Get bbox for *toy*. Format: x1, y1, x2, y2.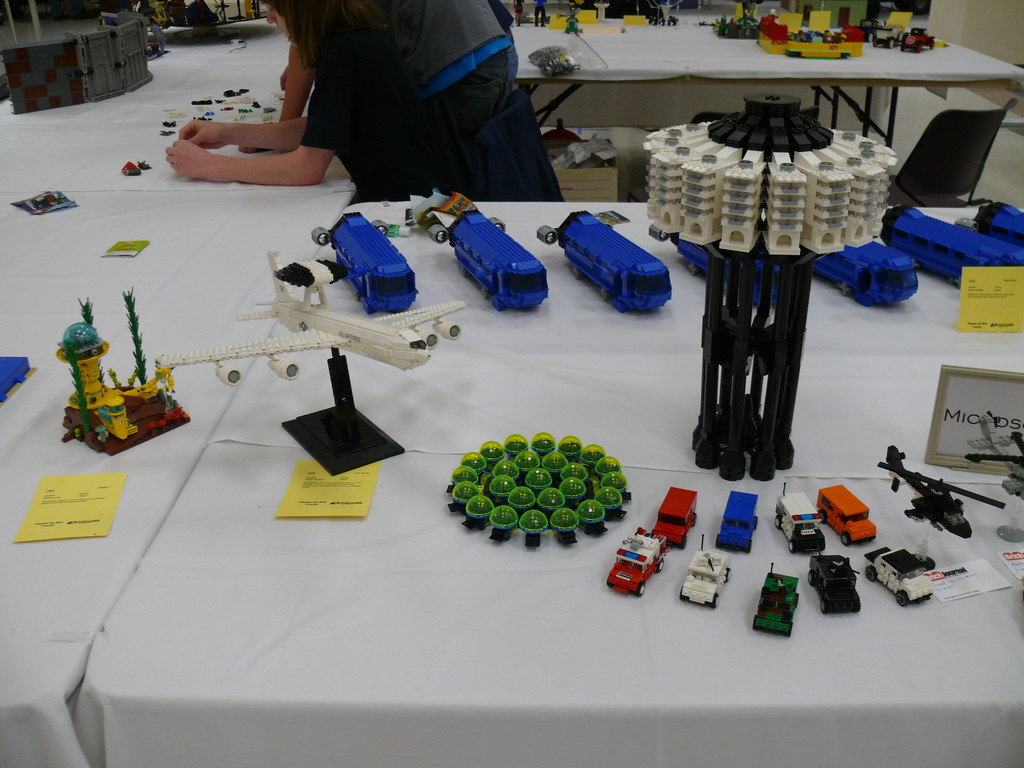
870, 540, 929, 605.
